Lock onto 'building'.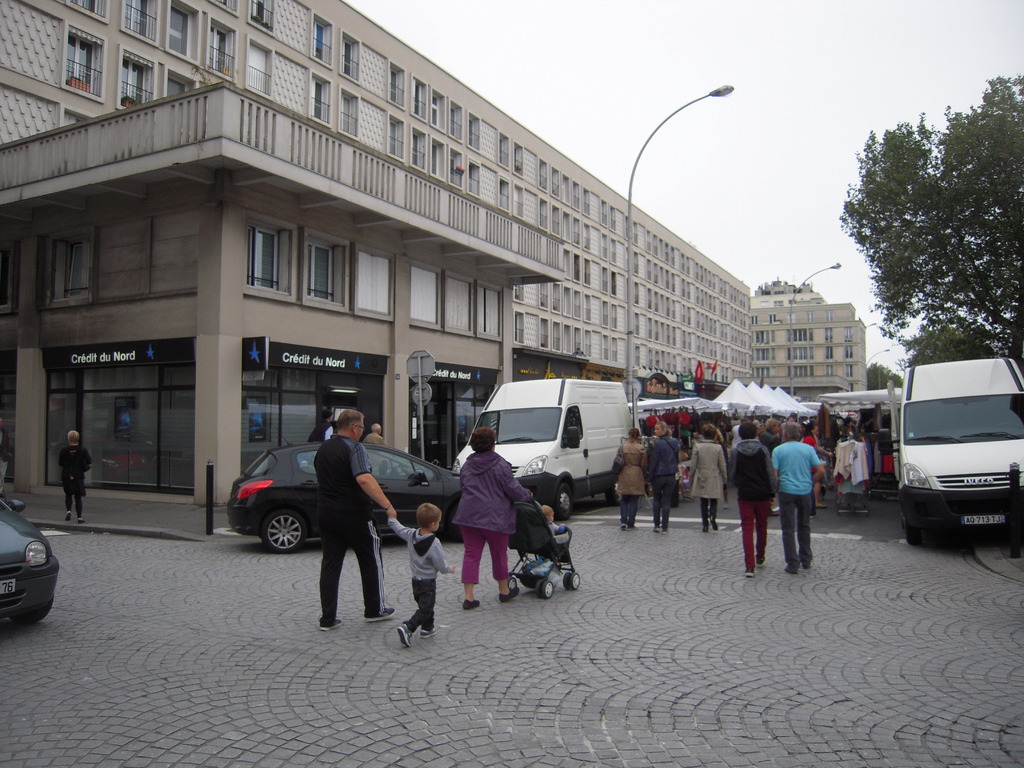
Locked: <bbox>0, 0, 759, 513</bbox>.
